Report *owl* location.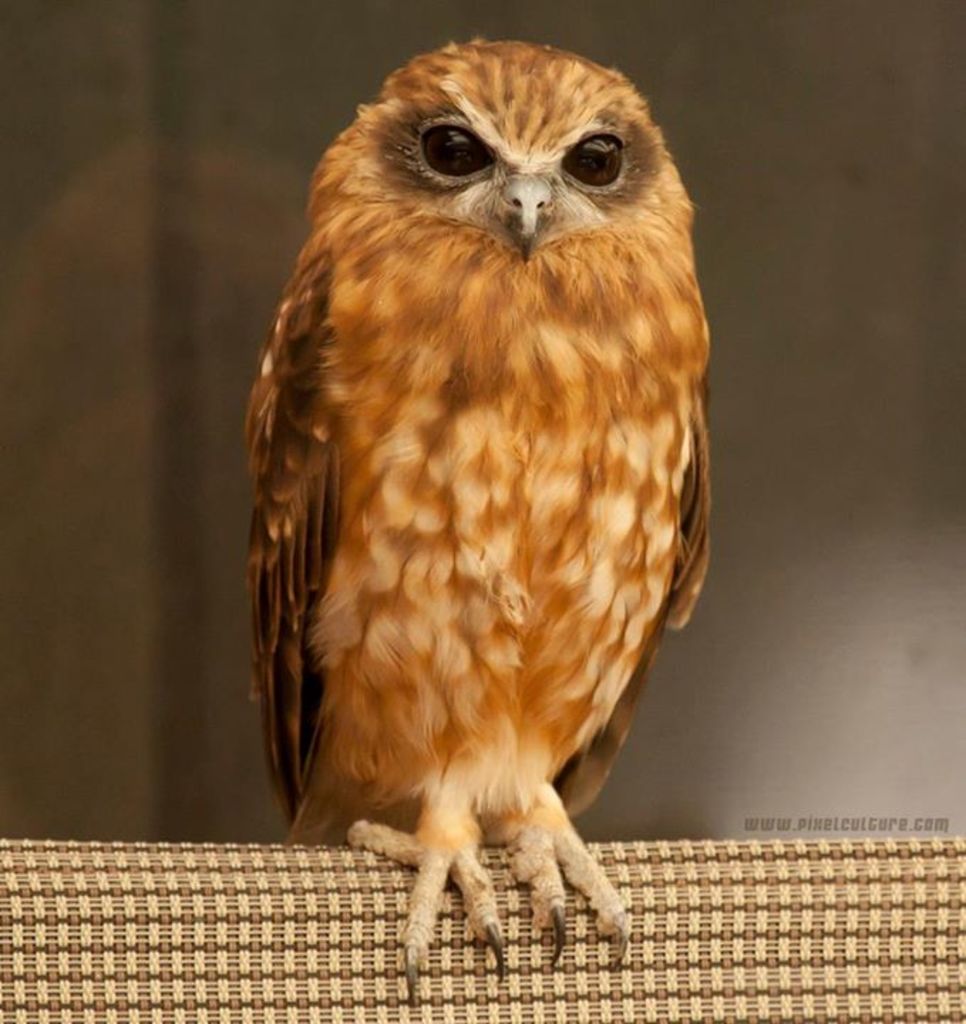
Report: [x1=232, y1=24, x2=716, y2=981].
